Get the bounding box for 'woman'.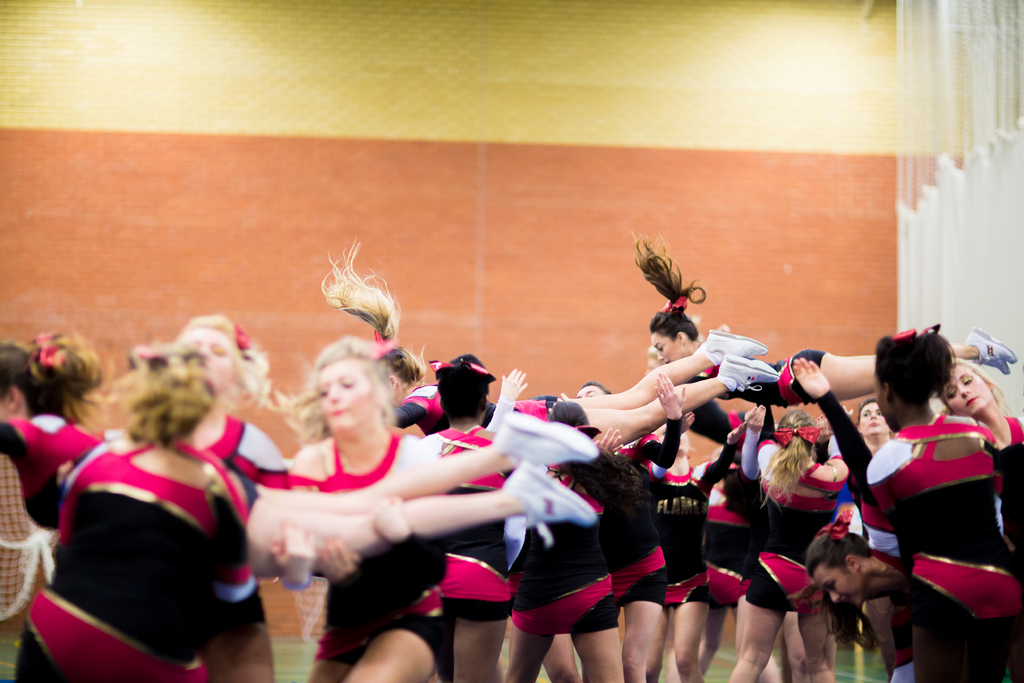
(x1=230, y1=327, x2=490, y2=658).
